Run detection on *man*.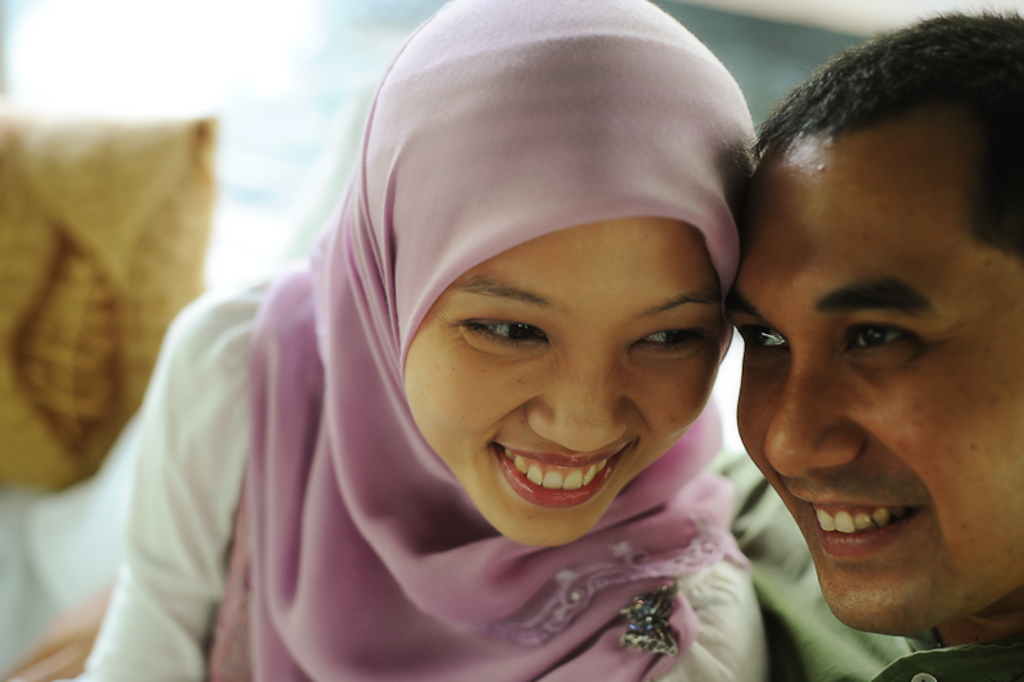
Result: bbox(710, 59, 1023, 668).
